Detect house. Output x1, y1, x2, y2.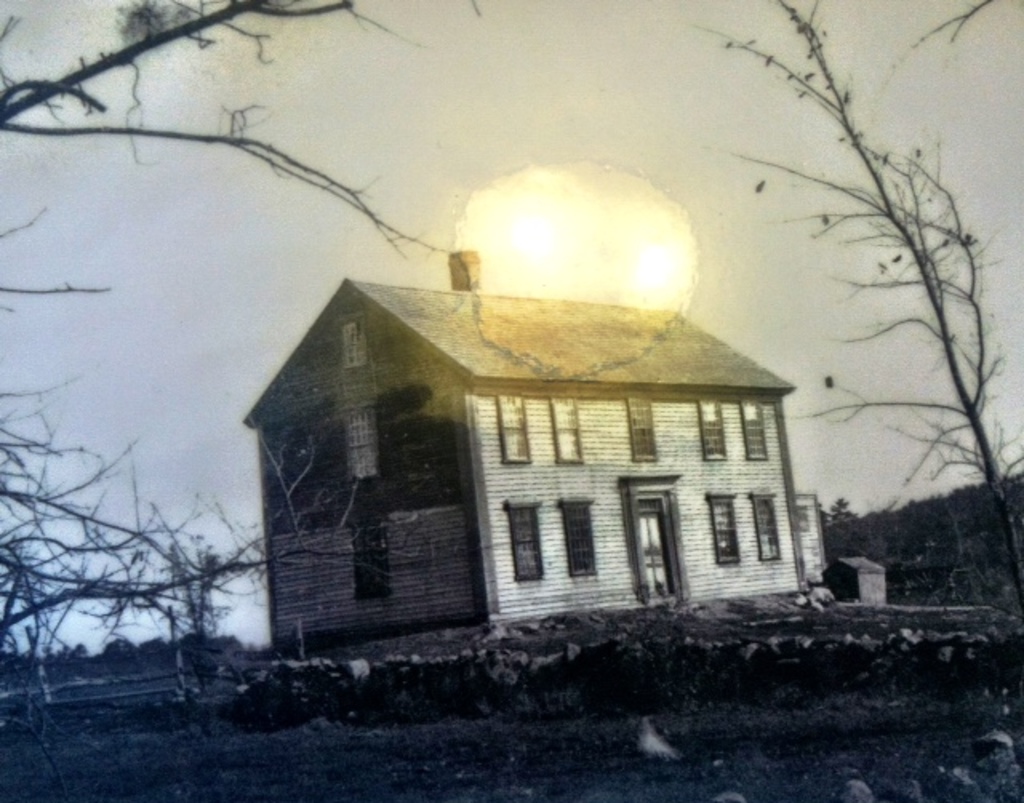
237, 242, 846, 651.
